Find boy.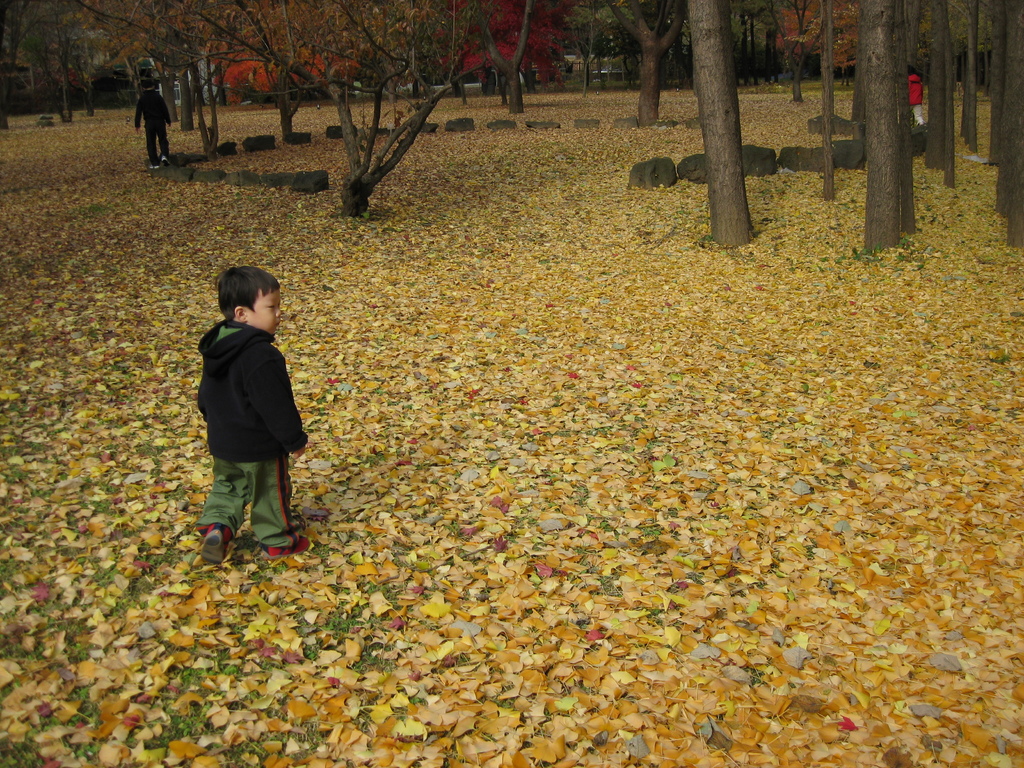
box=[184, 262, 322, 562].
